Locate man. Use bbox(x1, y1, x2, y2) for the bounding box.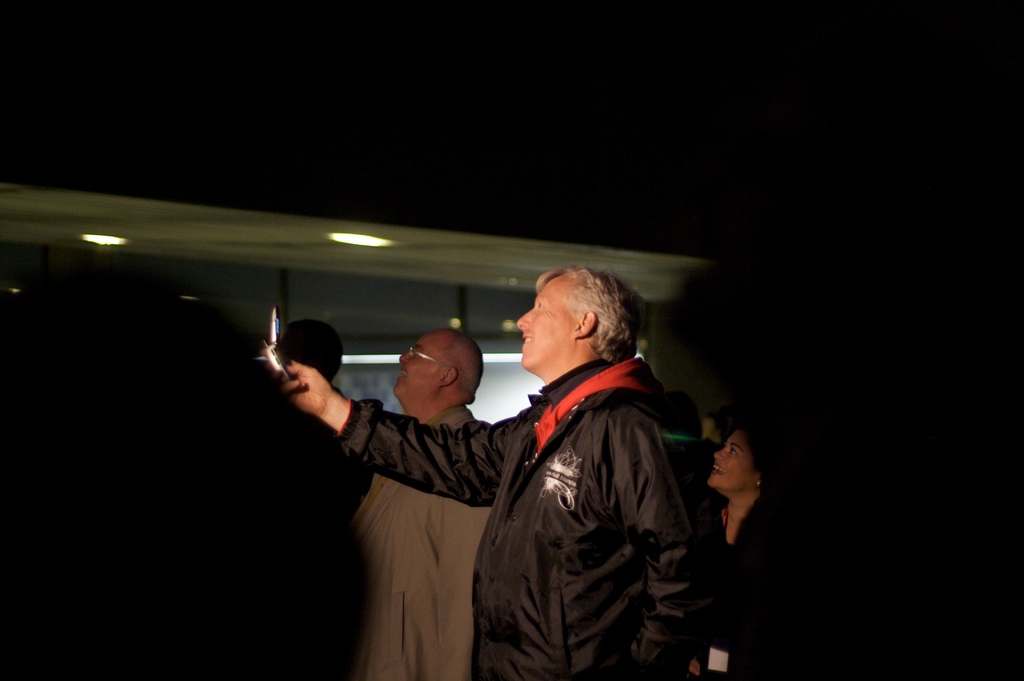
bbox(342, 328, 493, 680).
